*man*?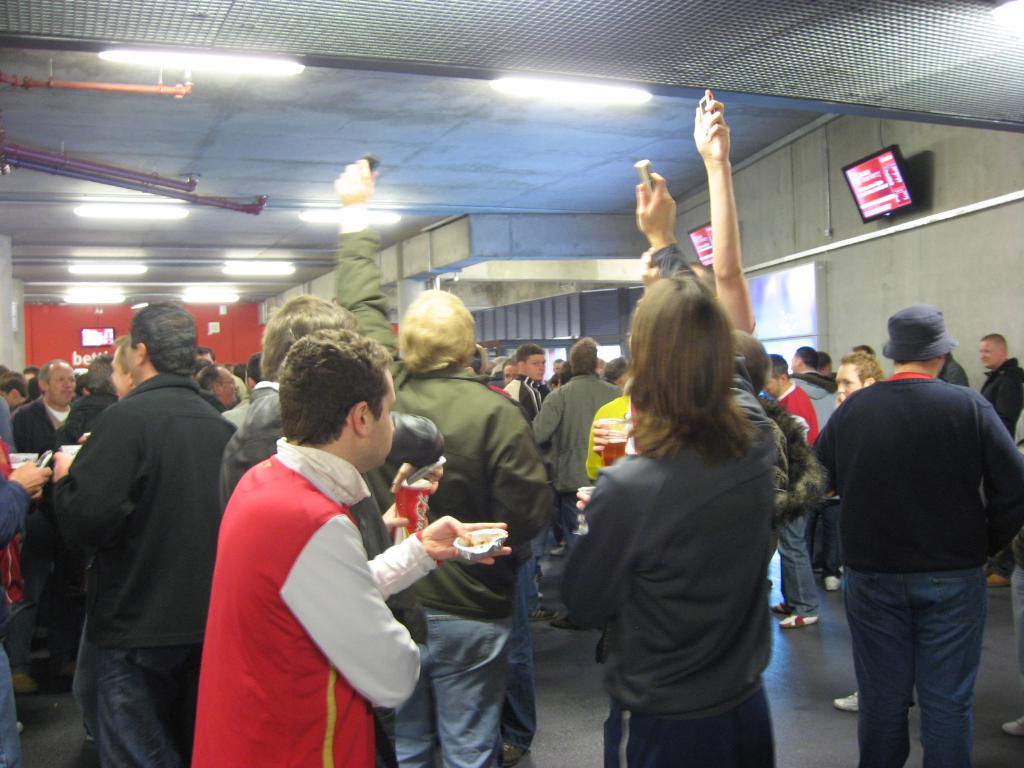
(561,172,774,767)
